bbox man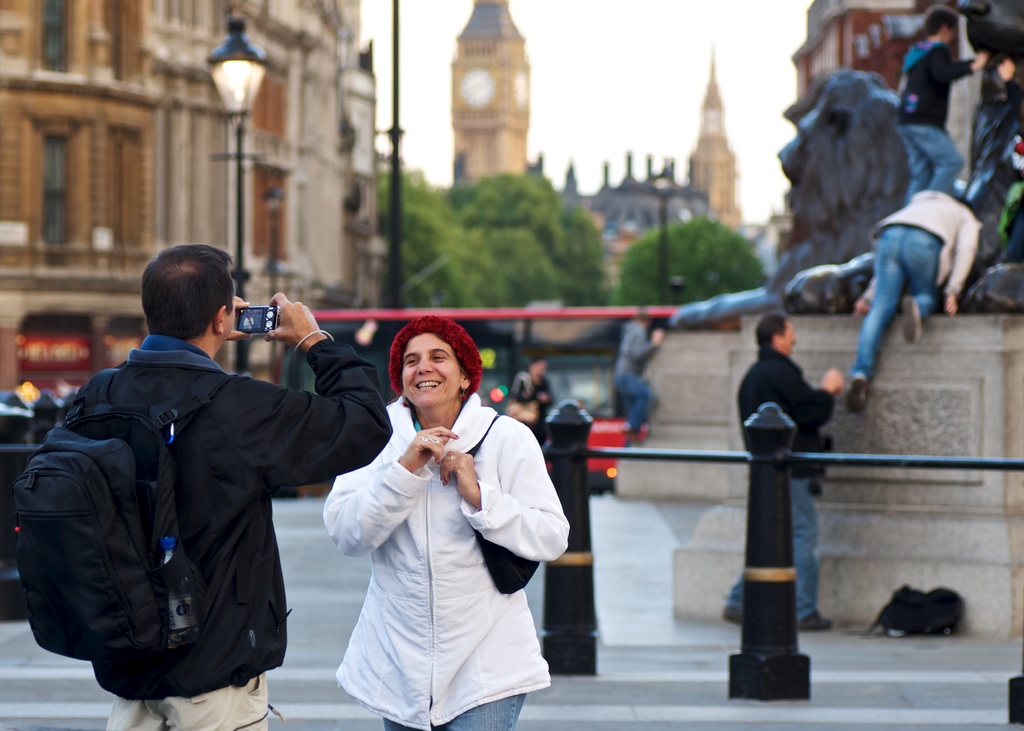
(x1=892, y1=7, x2=989, y2=207)
